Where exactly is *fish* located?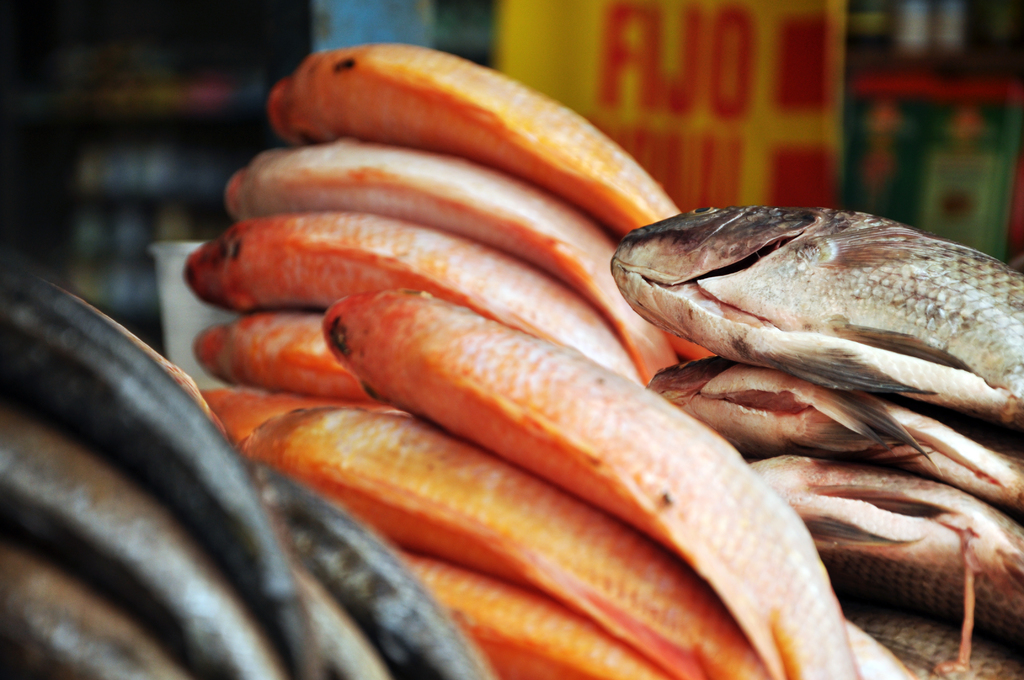
Its bounding box is BBox(614, 186, 1023, 429).
